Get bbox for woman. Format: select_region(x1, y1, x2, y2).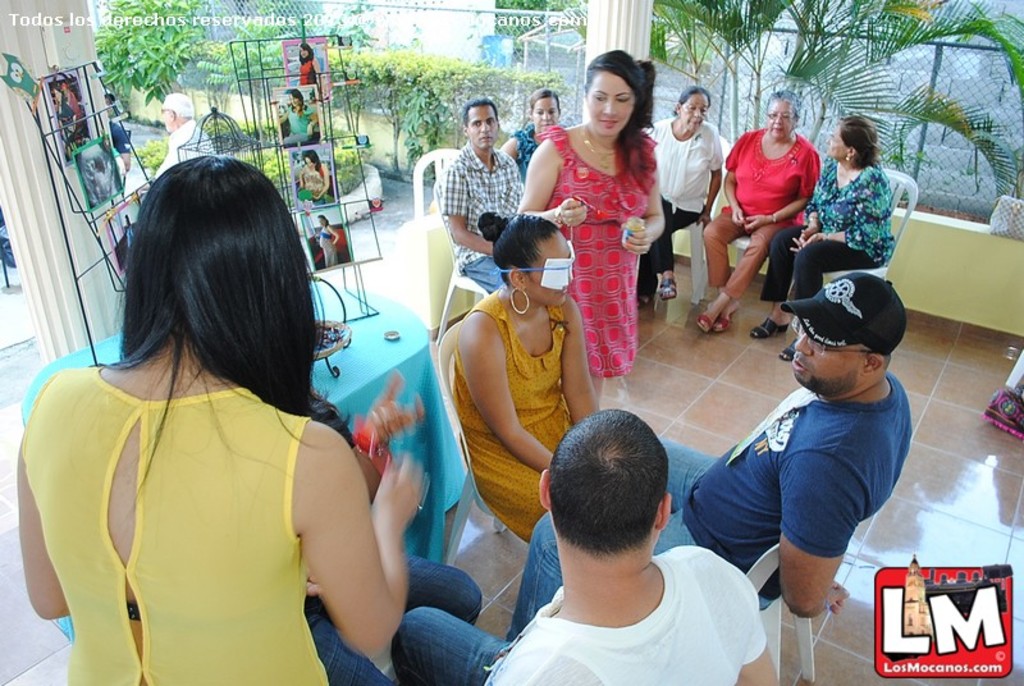
select_region(690, 86, 828, 334).
